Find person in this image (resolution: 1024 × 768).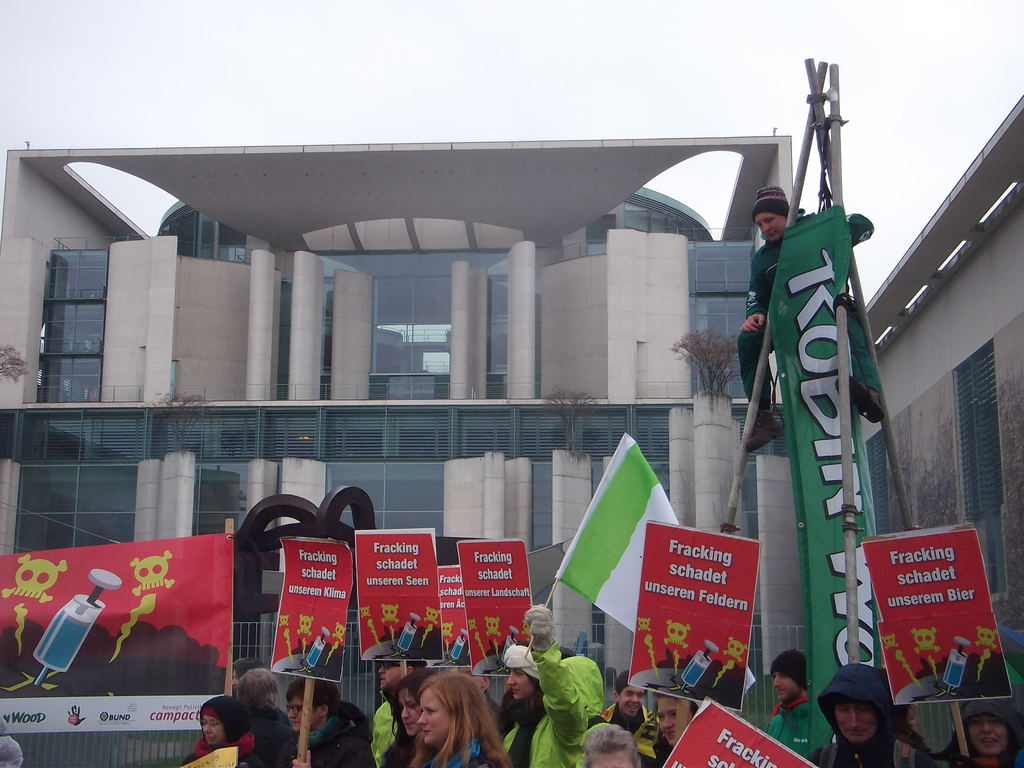
(525,629,610,758).
